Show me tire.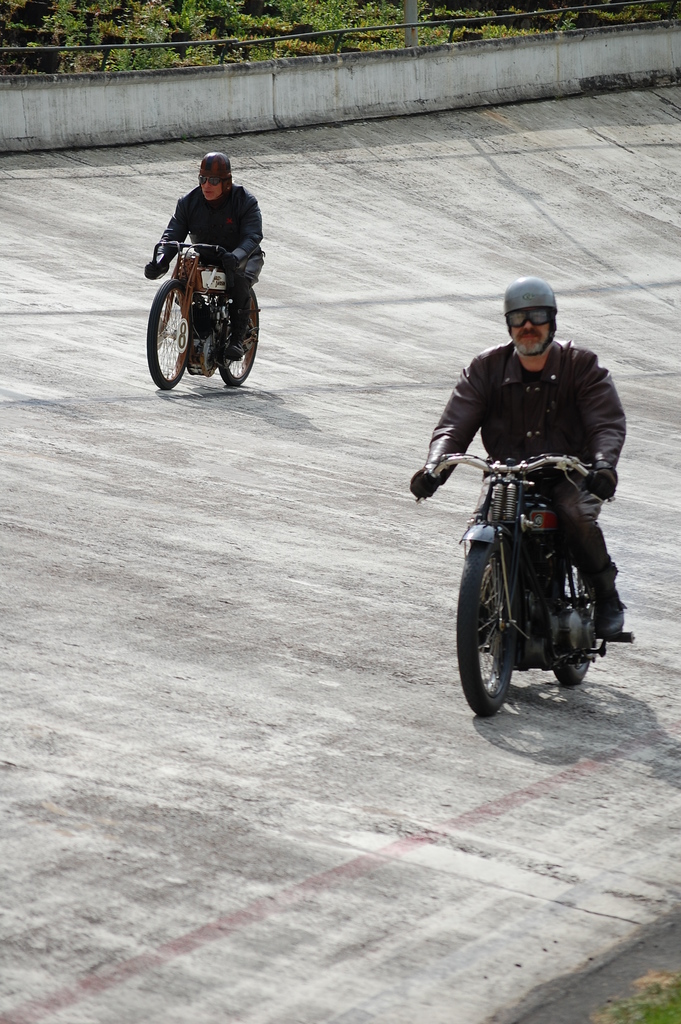
tire is here: {"x1": 453, "y1": 535, "x2": 517, "y2": 712}.
